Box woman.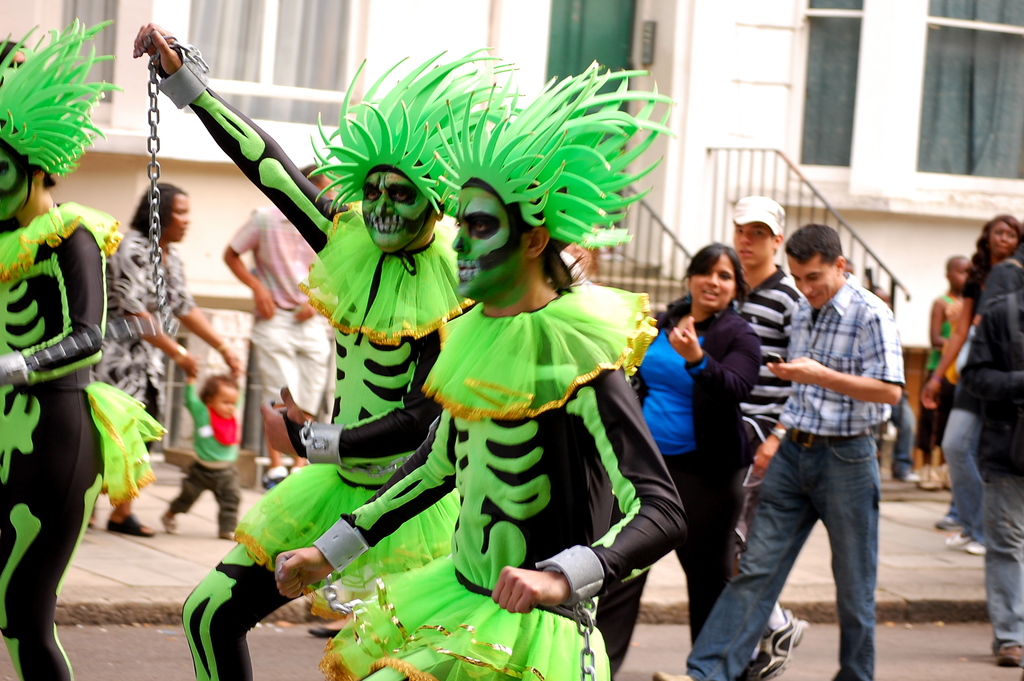
x1=610 y1=245 x2=746 y2=671.
